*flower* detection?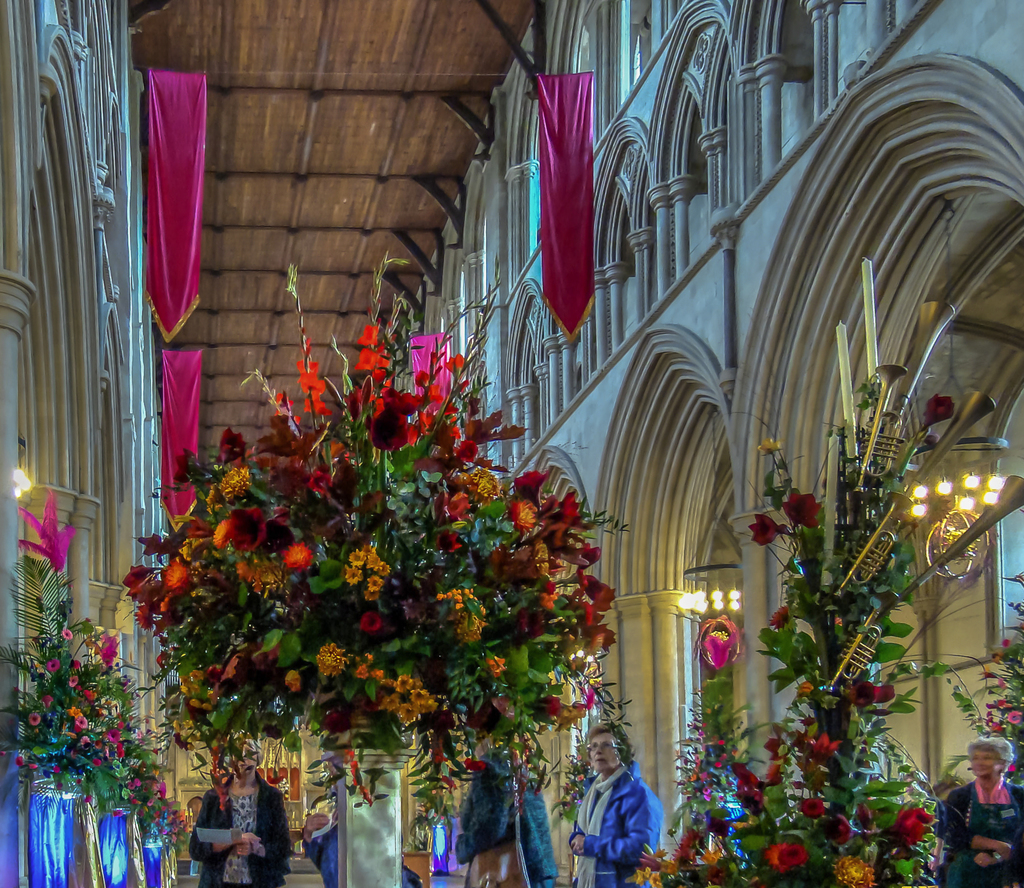
select_region(84, 687, 98, 702)
